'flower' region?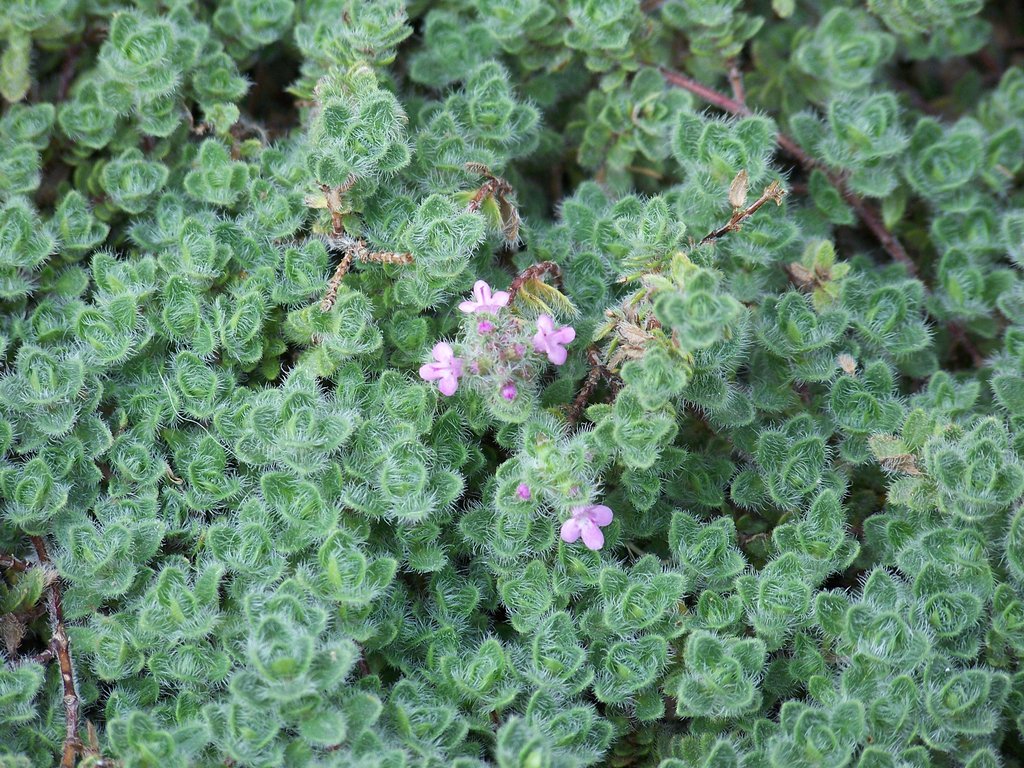
[x1=500, y1=383, x2=518, y2=397]
